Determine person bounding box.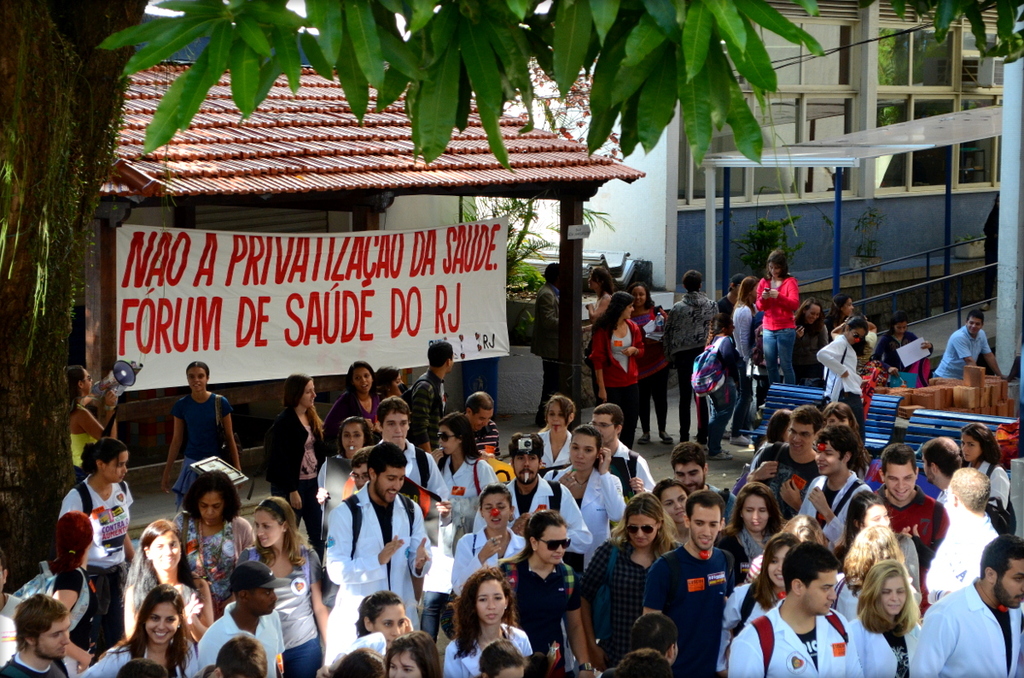
Determined: detection(728, 541, 864, 677).
